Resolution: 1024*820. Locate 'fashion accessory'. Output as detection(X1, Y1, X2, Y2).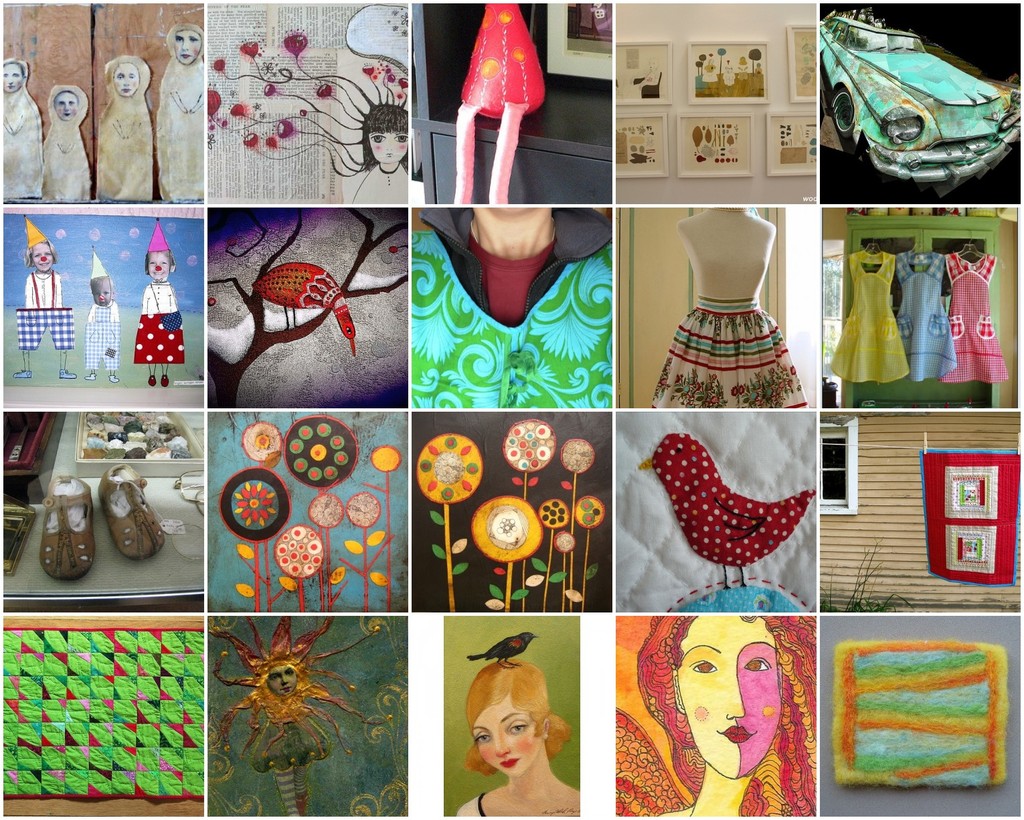
detection(99, 464, 161, 558).
